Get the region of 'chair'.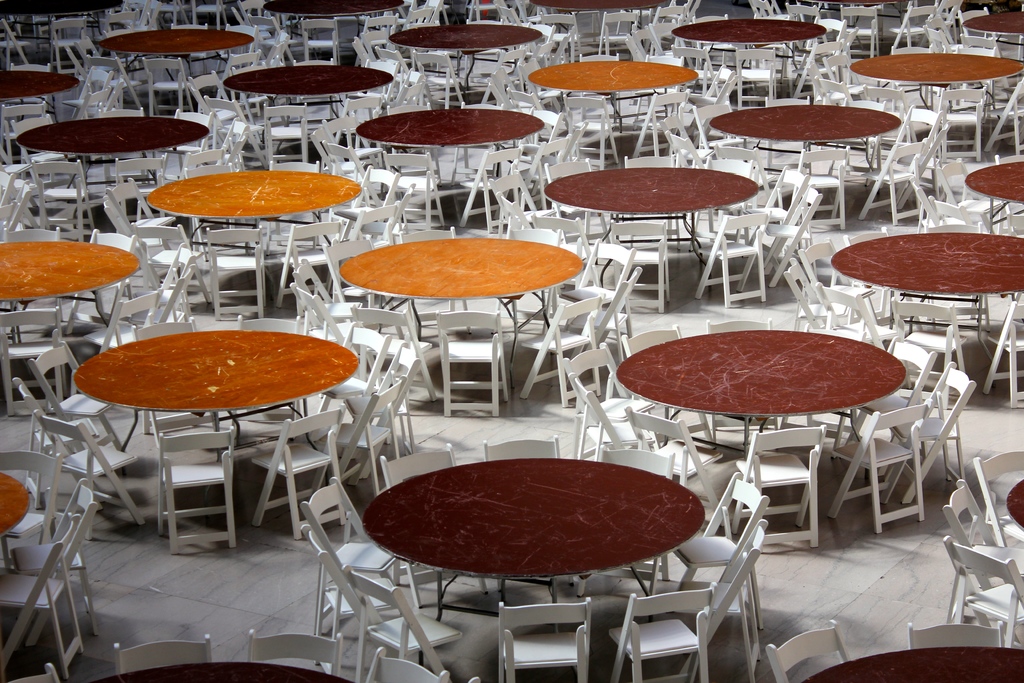
box(248, 404, 345, 543).
